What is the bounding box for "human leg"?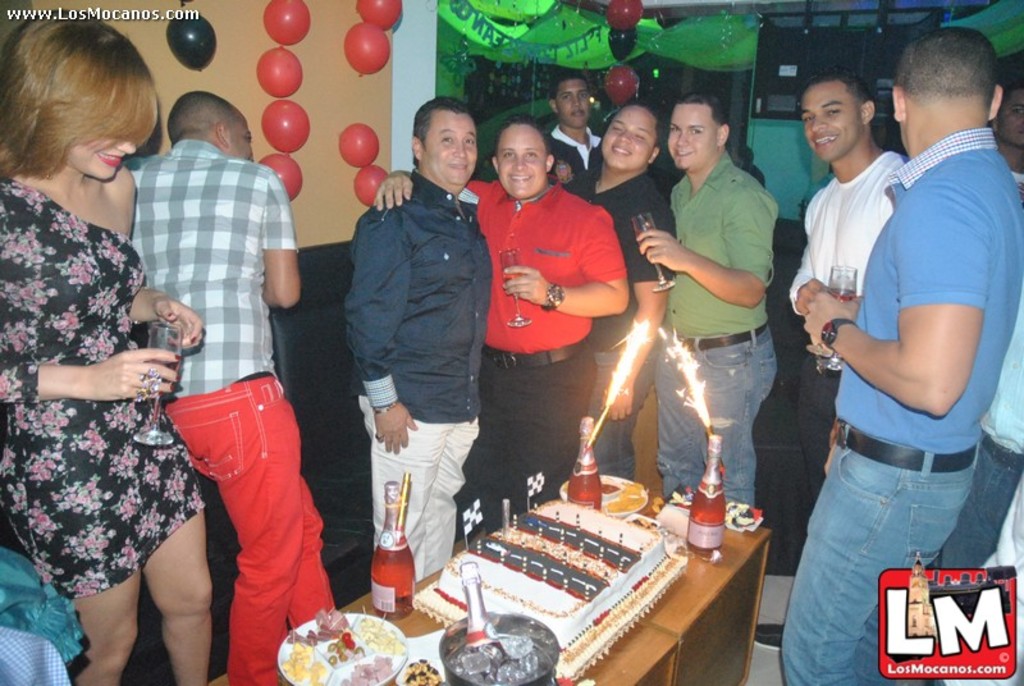
bbox=(663, 338, 769, 497).
